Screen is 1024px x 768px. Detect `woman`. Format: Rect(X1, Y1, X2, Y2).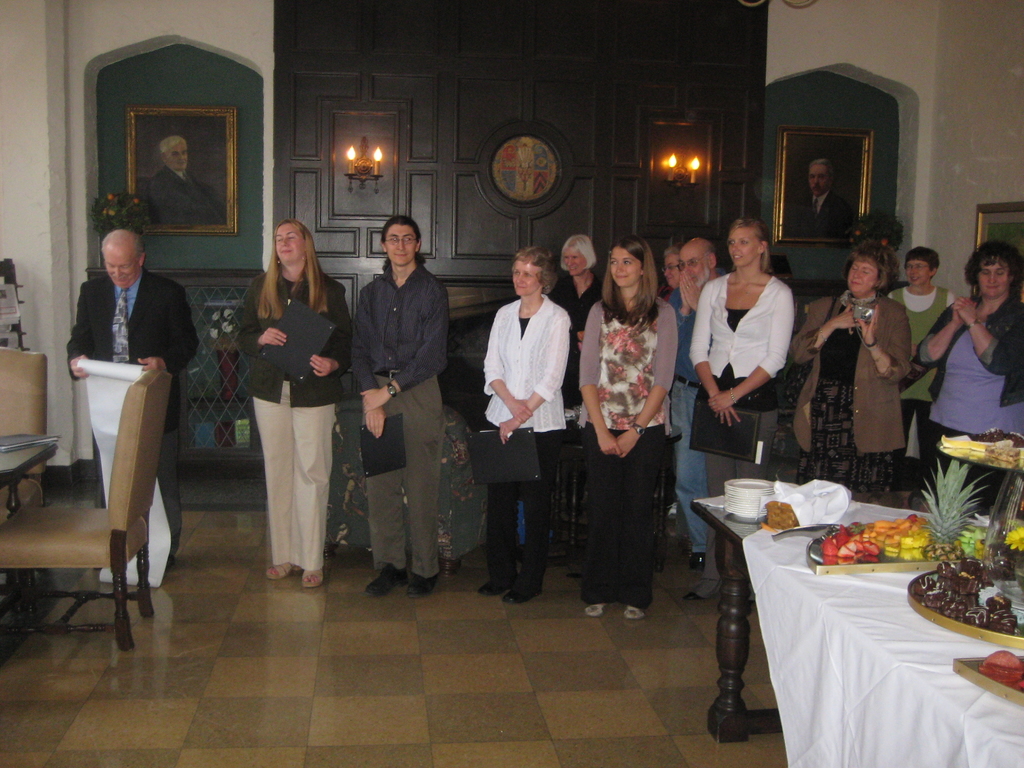
Rect(569, 234, 682, 622).
